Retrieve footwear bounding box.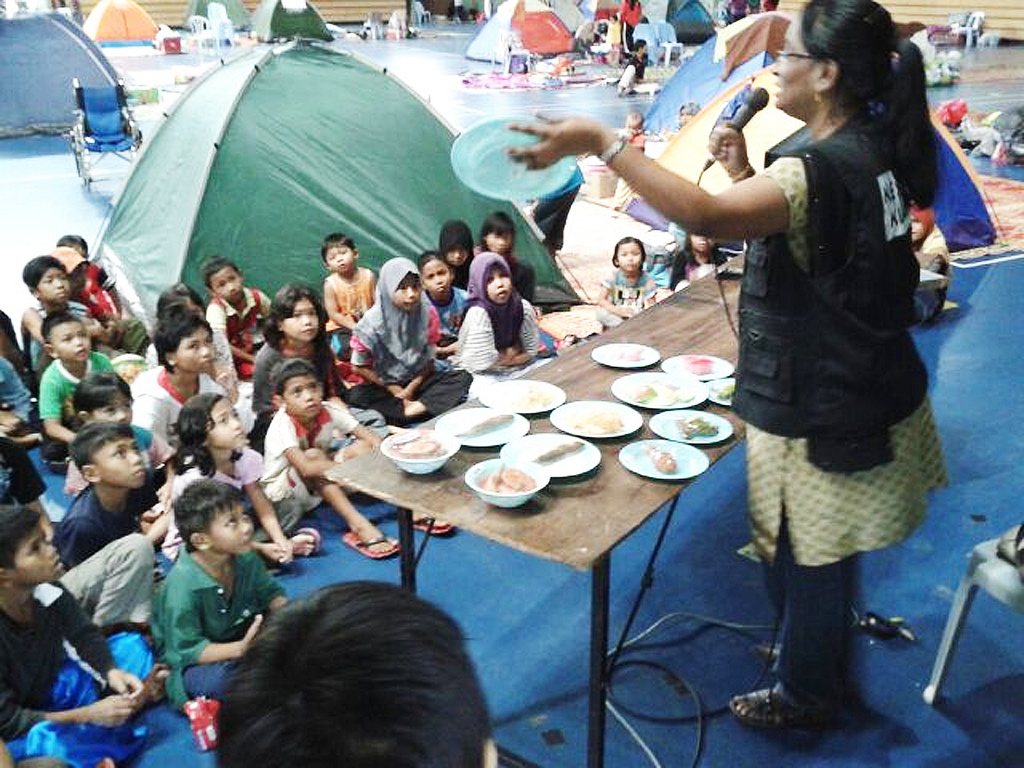
Bounding box: bbox=(413, 516, 449, 536).
